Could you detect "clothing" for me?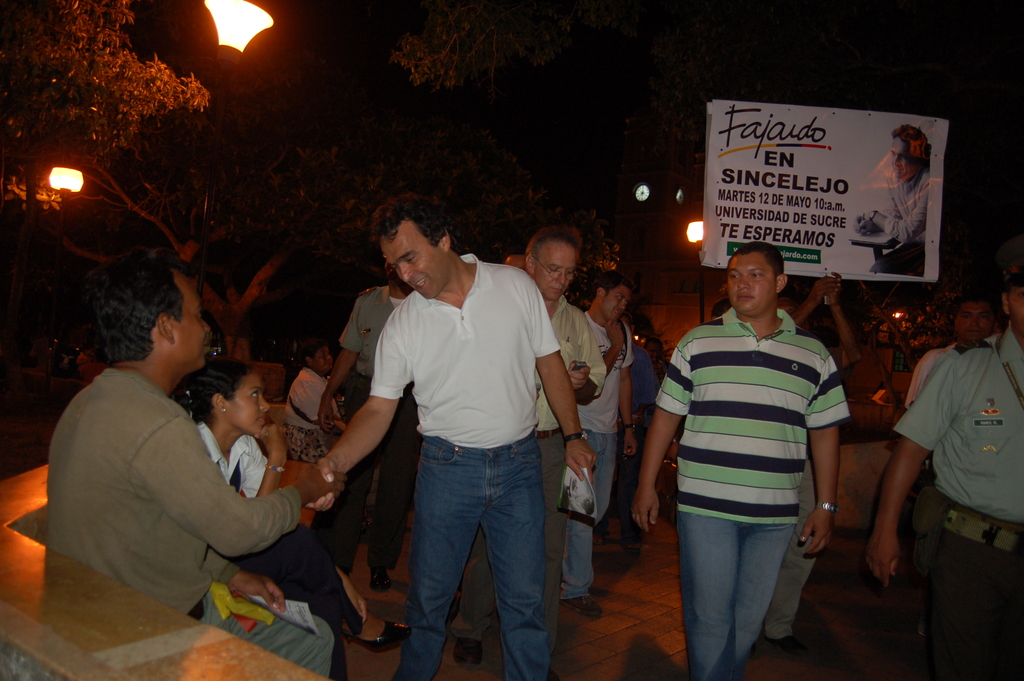
Detection result: [535,430,570,571].
